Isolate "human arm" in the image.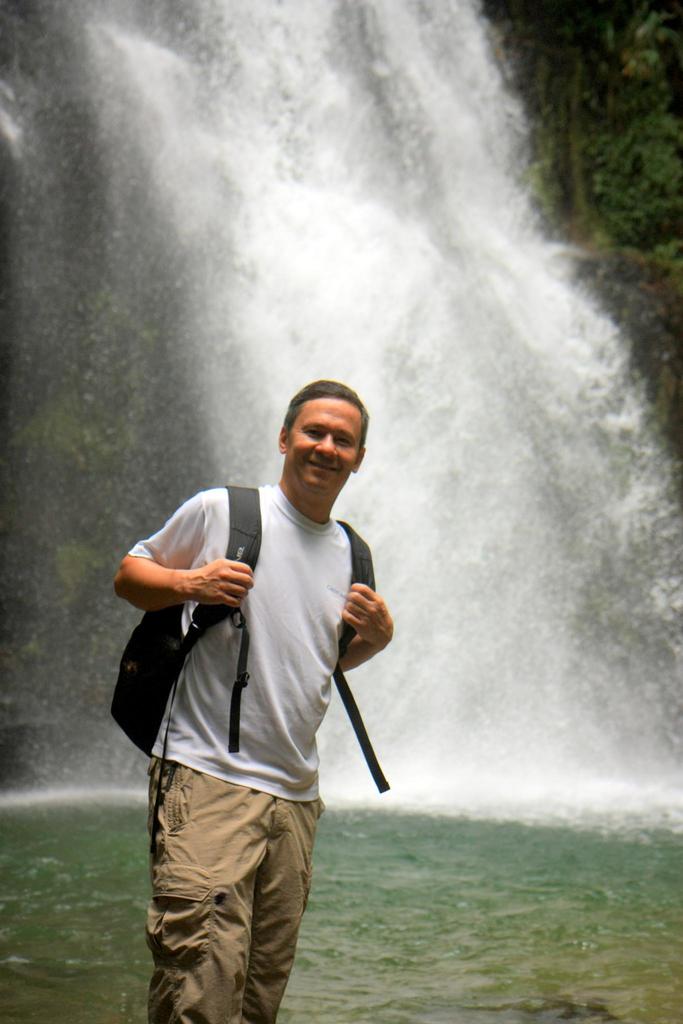
Isolated region: Rect(322, 583, 402, 678).
